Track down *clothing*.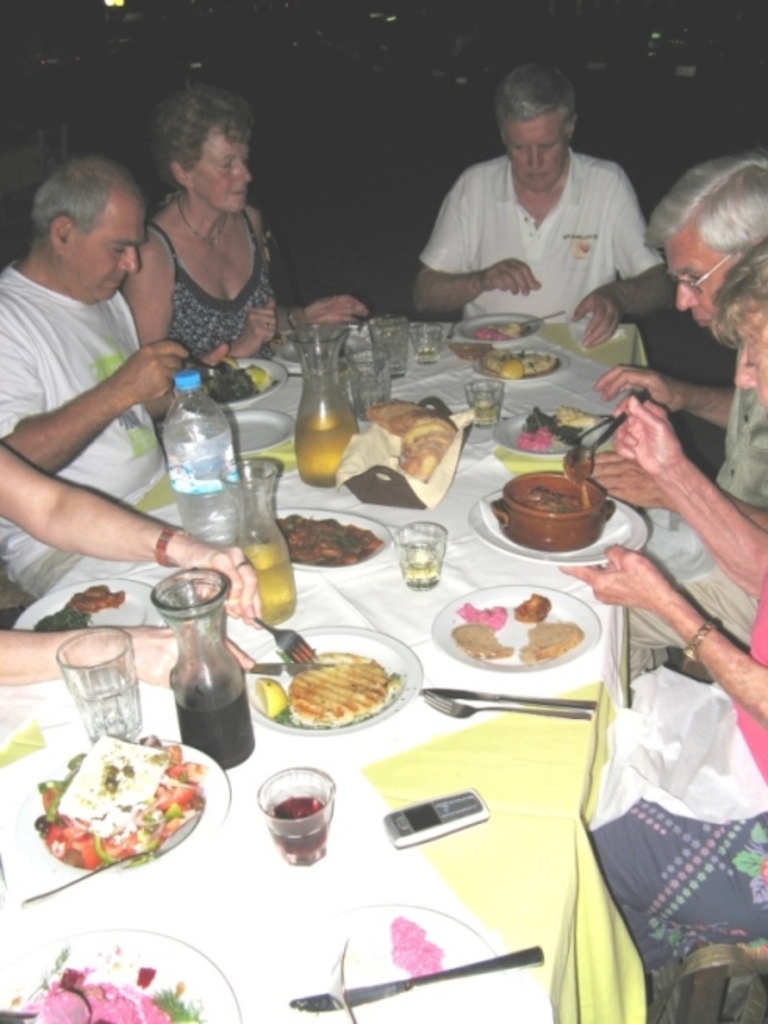
Tracked to [x1=142, y1=220, x2=278, y2=369].
